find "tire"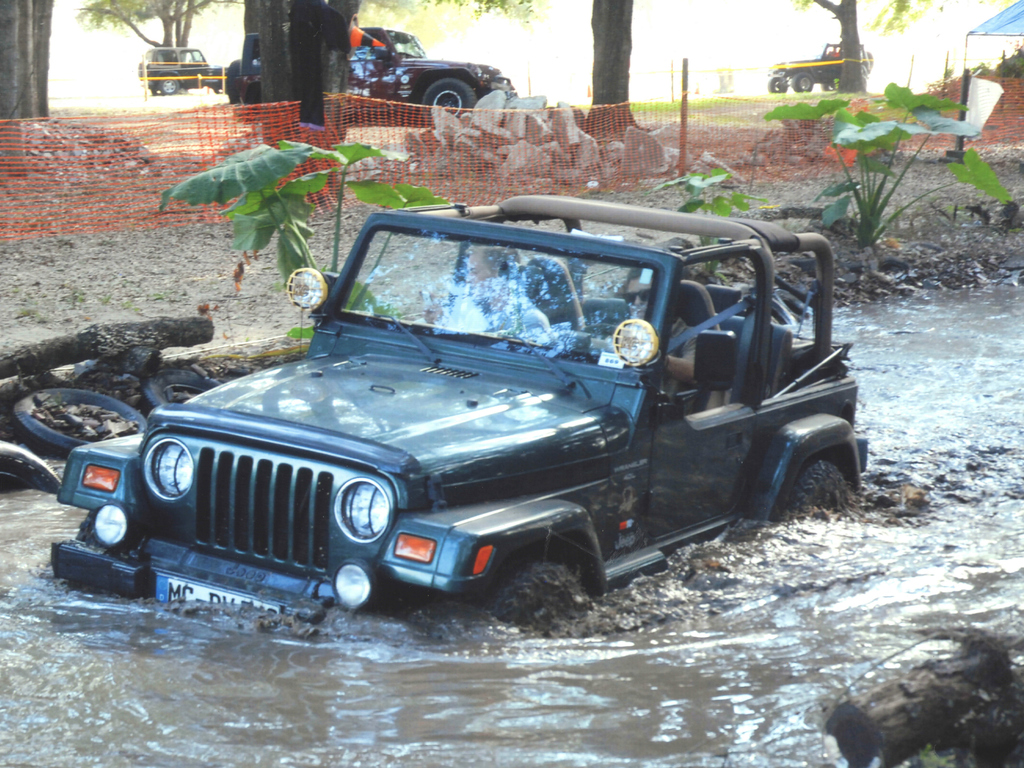
(left=0, top=442, right=61, bottom=494)
